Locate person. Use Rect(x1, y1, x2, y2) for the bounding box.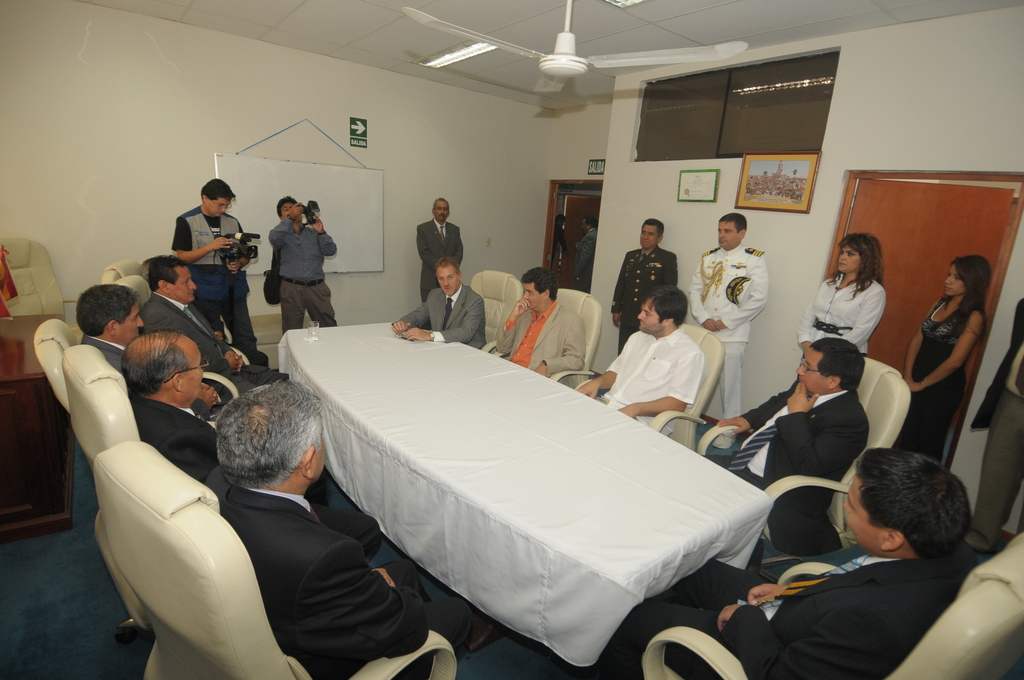
Rect(79, 280, 243, 421).
